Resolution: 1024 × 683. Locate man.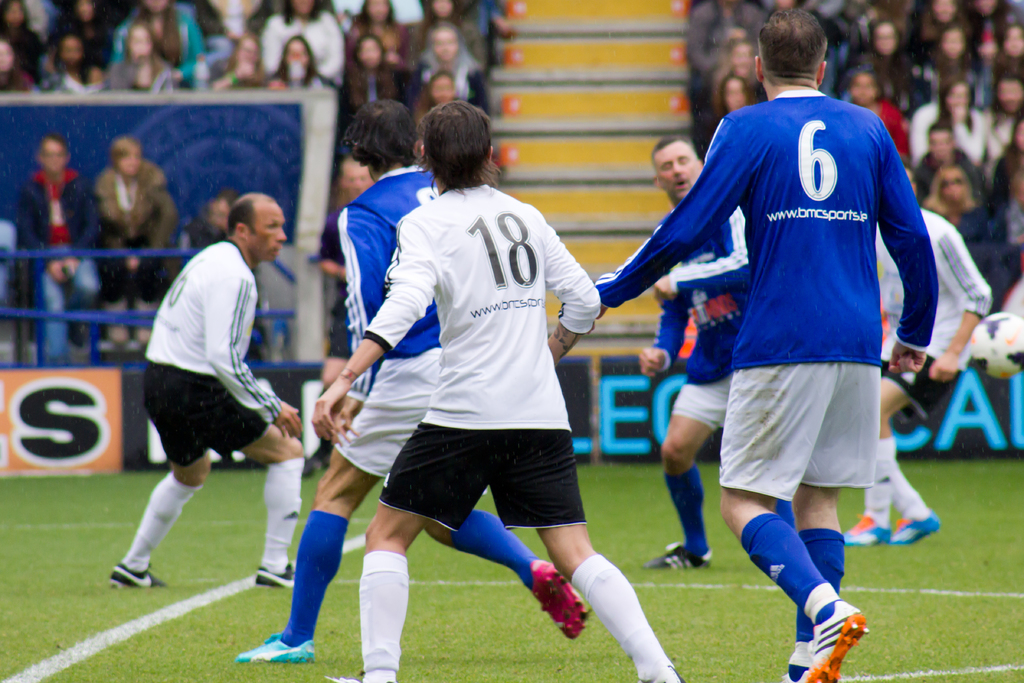
bbox=(308, 104, 678, 682).
